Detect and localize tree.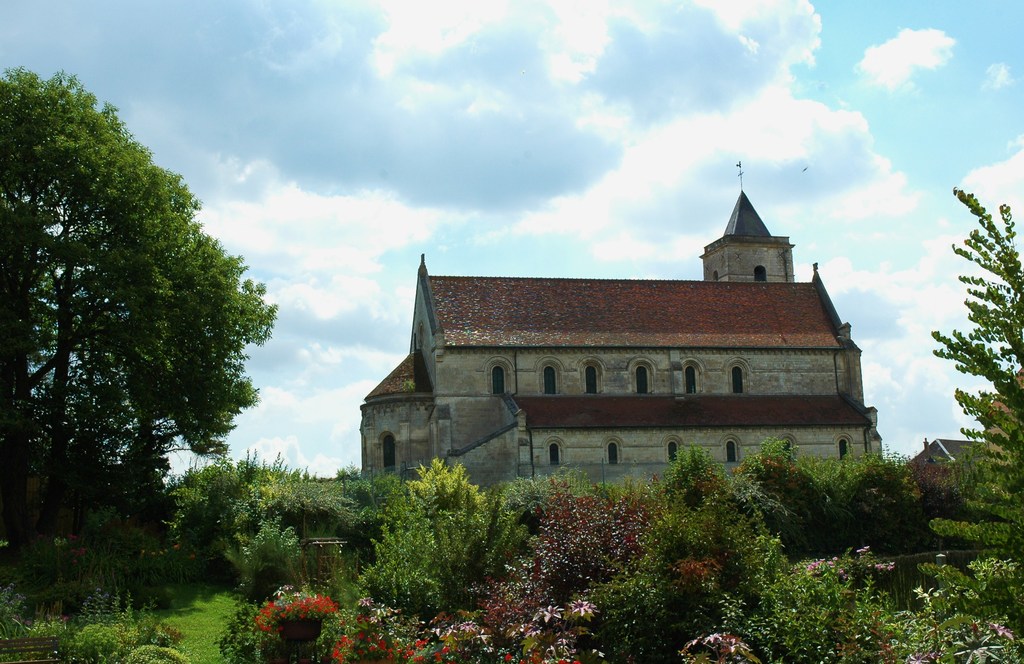
Localized at l=918, t=184, r=1023, b=639.
